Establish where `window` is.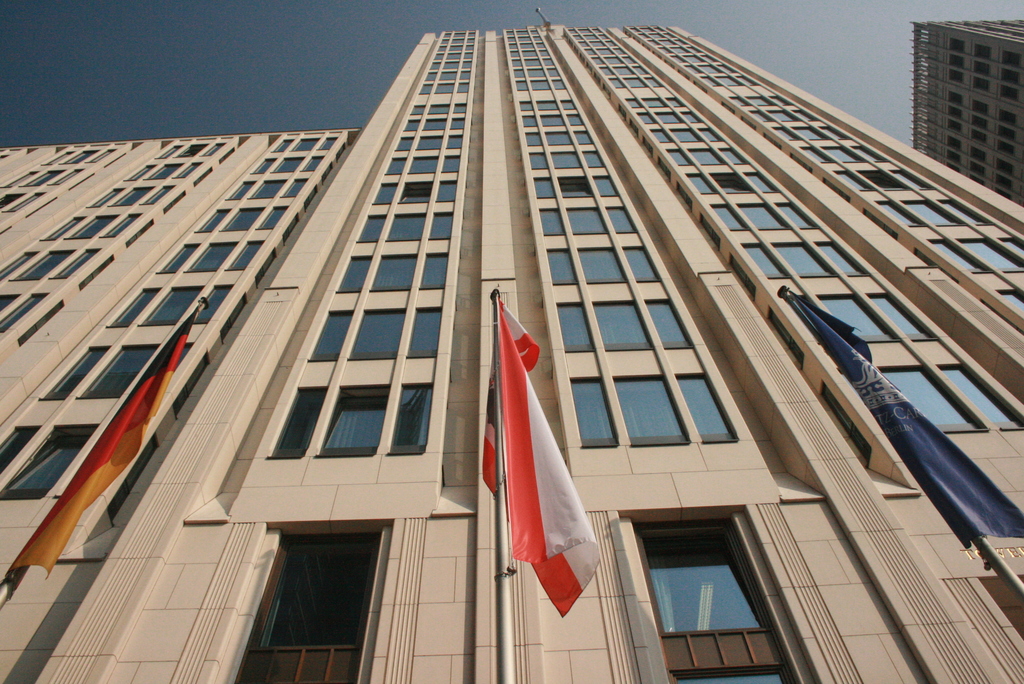
Established at locate(557, 172, 588, 199).
